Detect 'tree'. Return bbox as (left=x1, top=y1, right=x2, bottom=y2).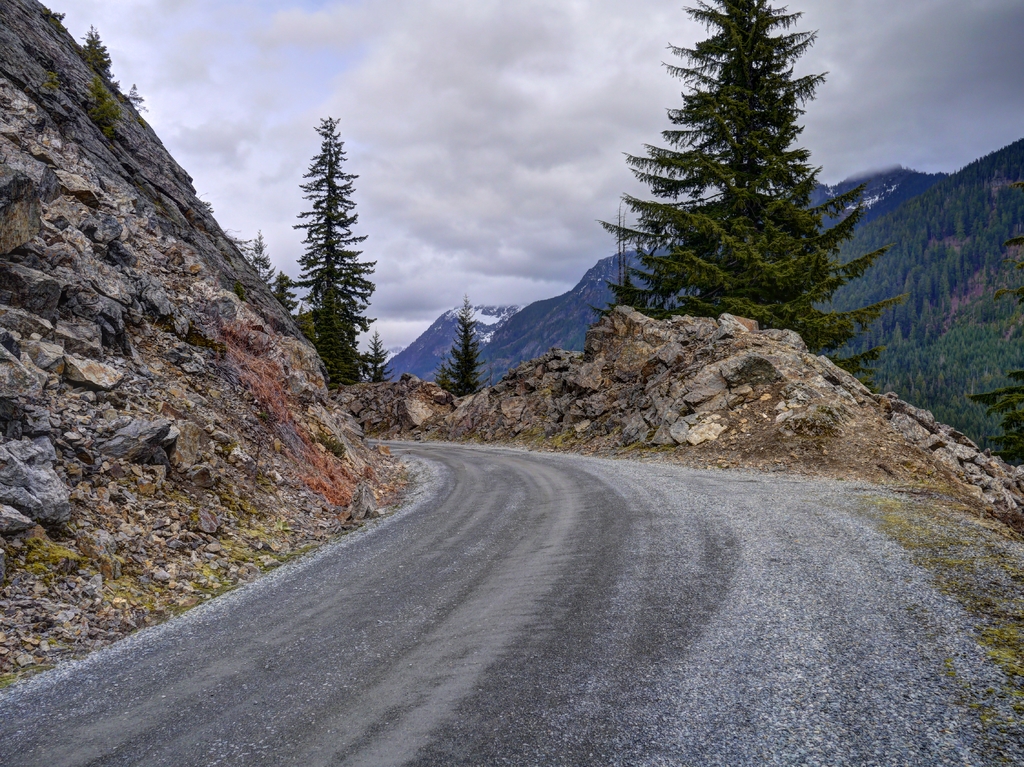
(left=584, top=0, right=904, bottom=399).
